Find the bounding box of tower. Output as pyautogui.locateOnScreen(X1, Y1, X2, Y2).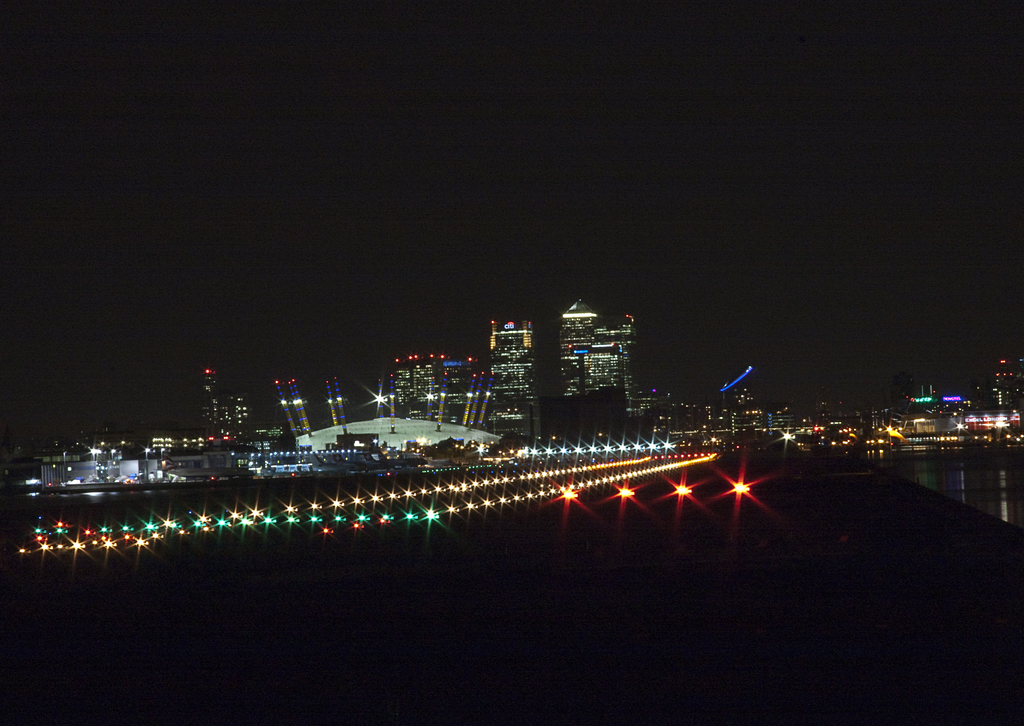
pyautogui.locateOnScreen(479, 314, 536, 437).
